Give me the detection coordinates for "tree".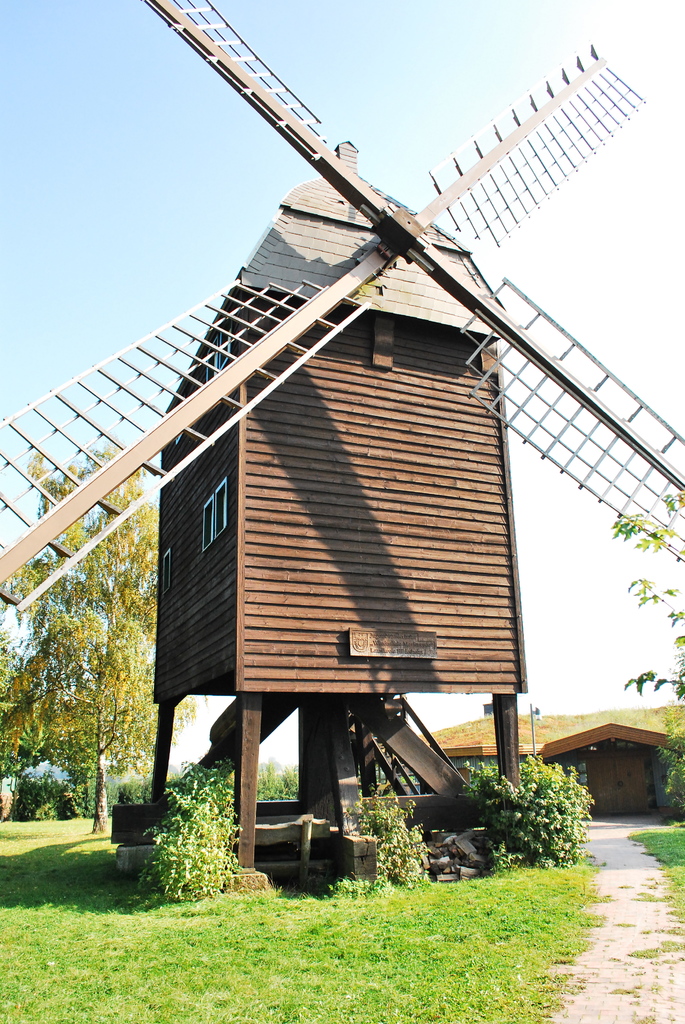
[109,749,239,907].
